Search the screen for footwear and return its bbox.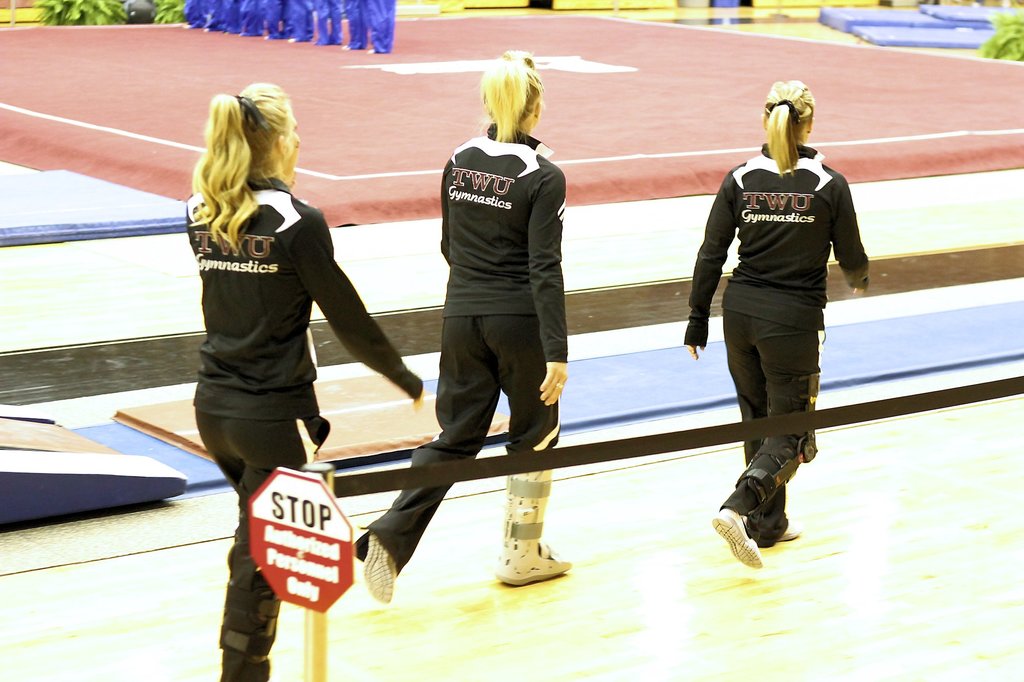
Found: 712 514 767 571.
